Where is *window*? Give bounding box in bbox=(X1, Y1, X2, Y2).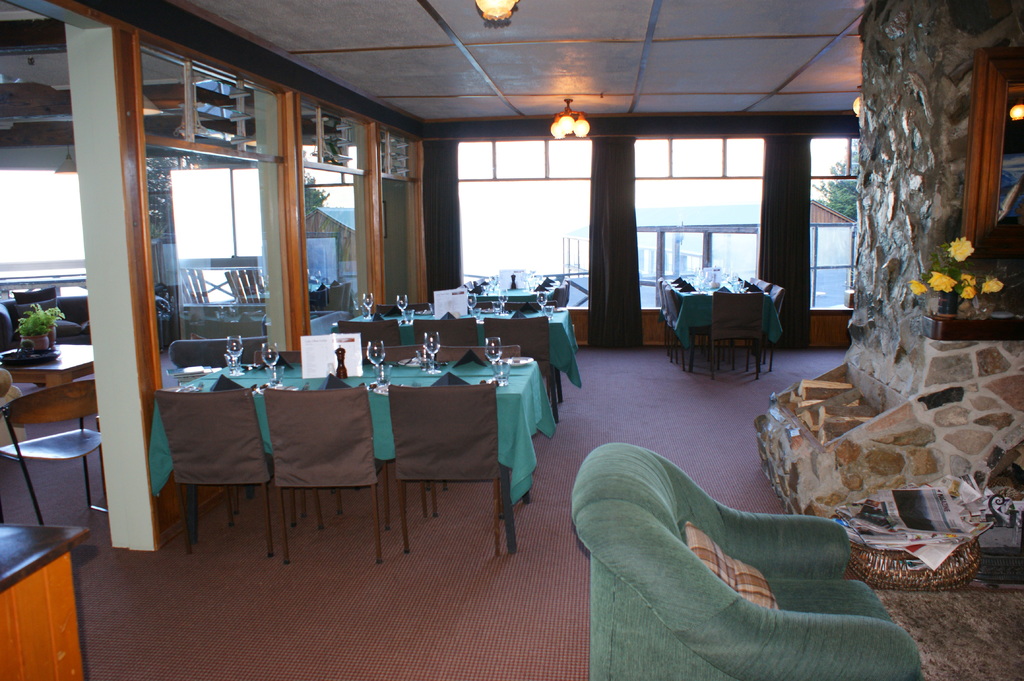
bbox=(814, 140, 863, 311).
